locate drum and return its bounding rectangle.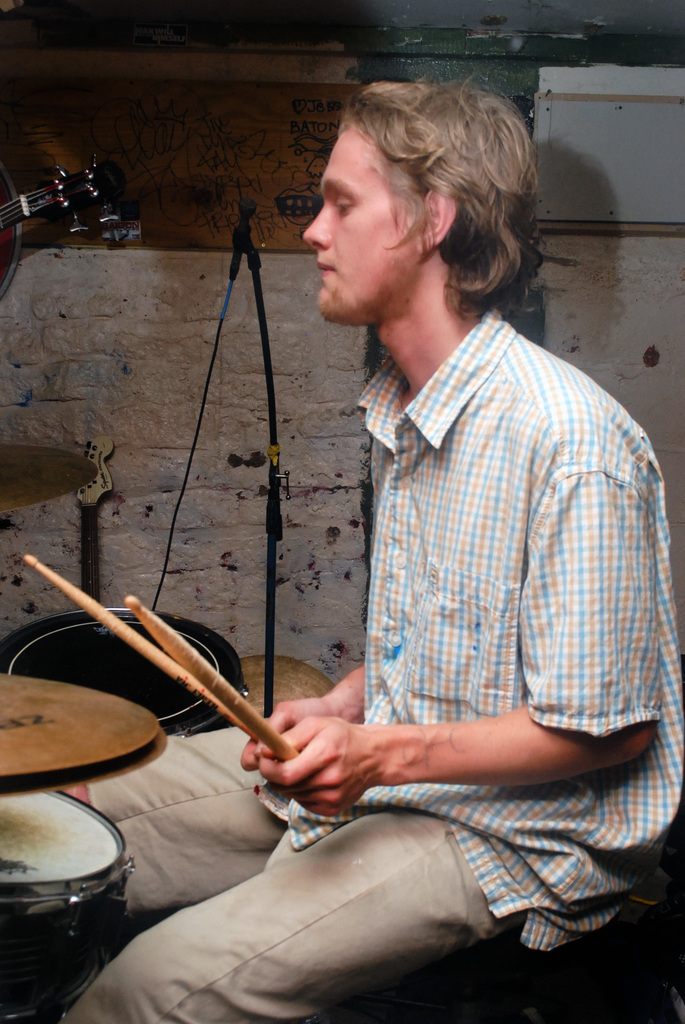
(0, 774, 151, 963).
